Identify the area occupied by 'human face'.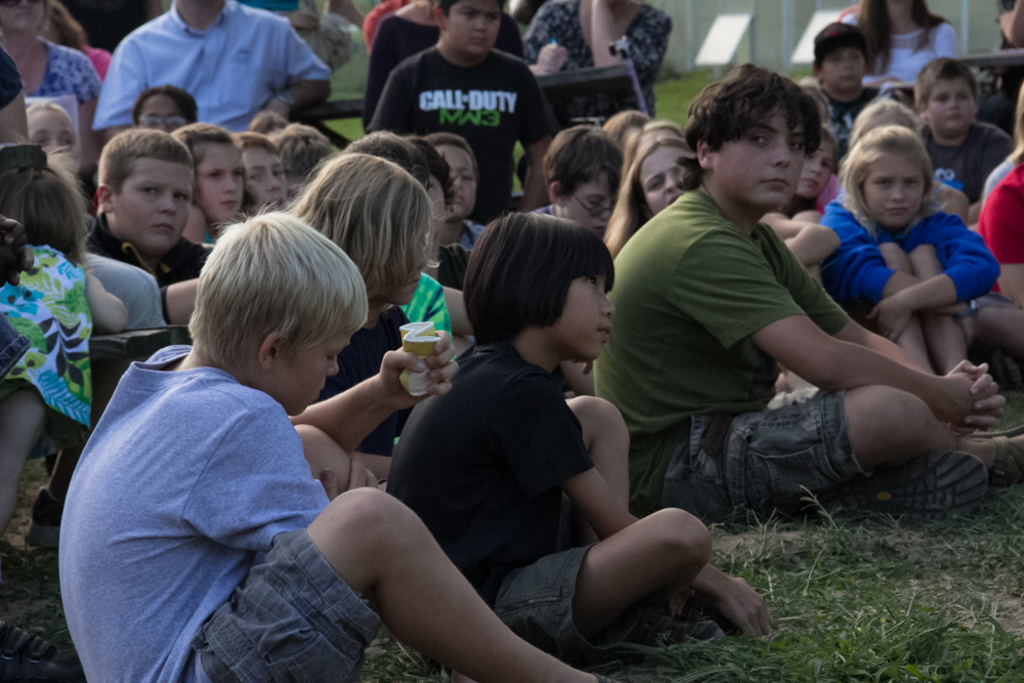
Area: 860, 152, 930, 226.
